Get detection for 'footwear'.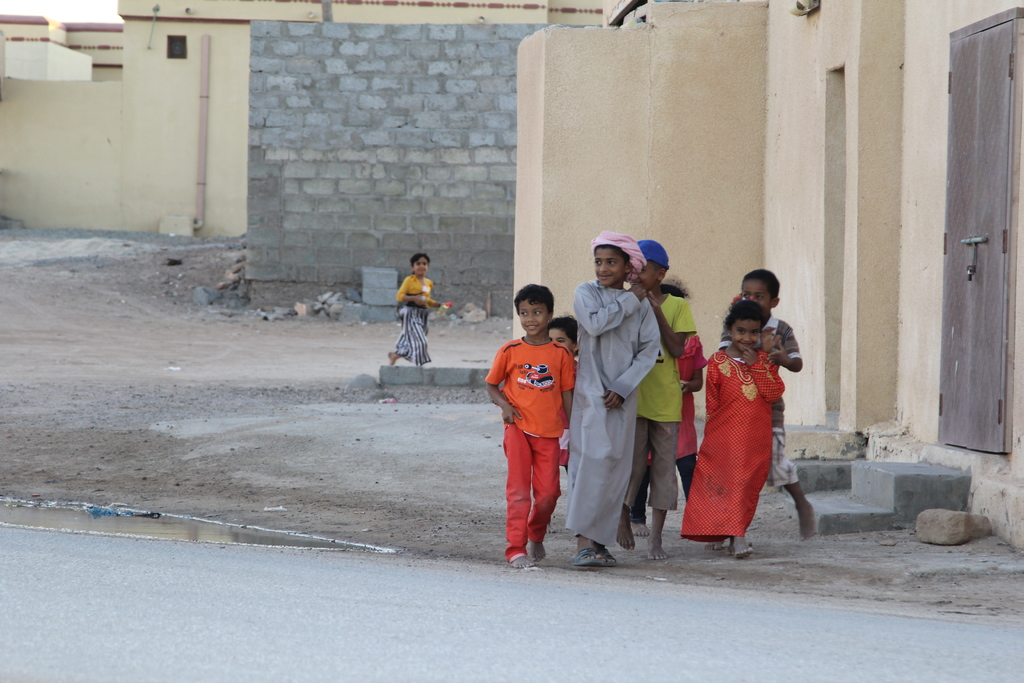
Detection: left=578, top=541, right=596, bottom=568.
